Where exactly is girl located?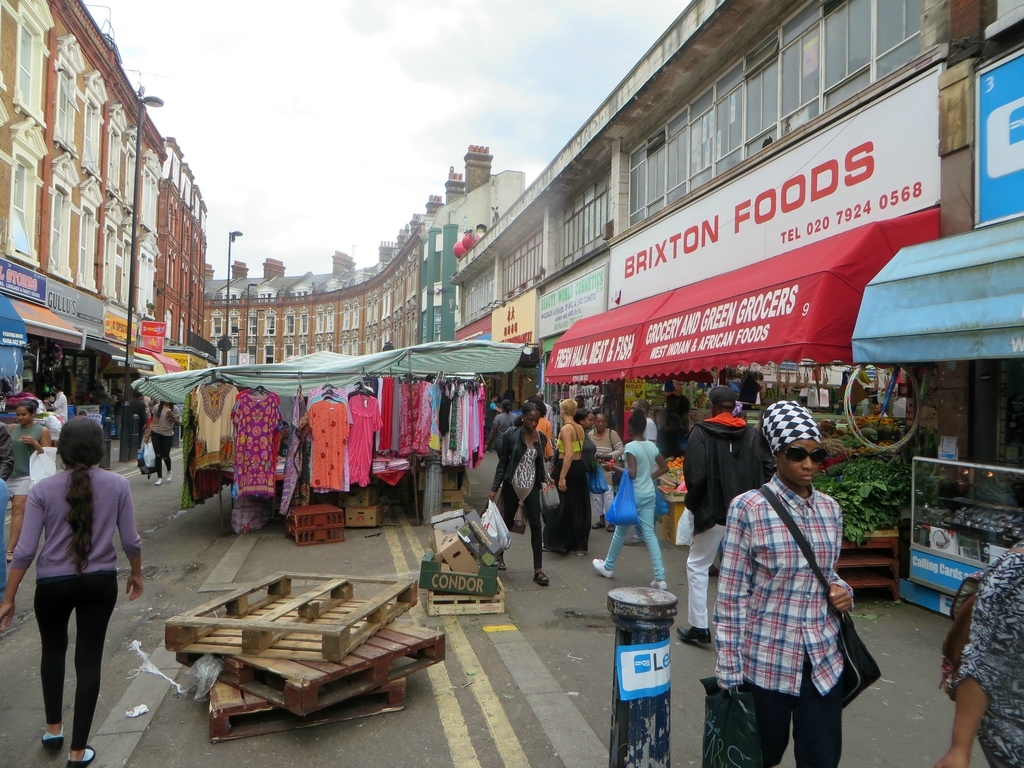
Its bounding box is region(7, 413, 142, 762).
